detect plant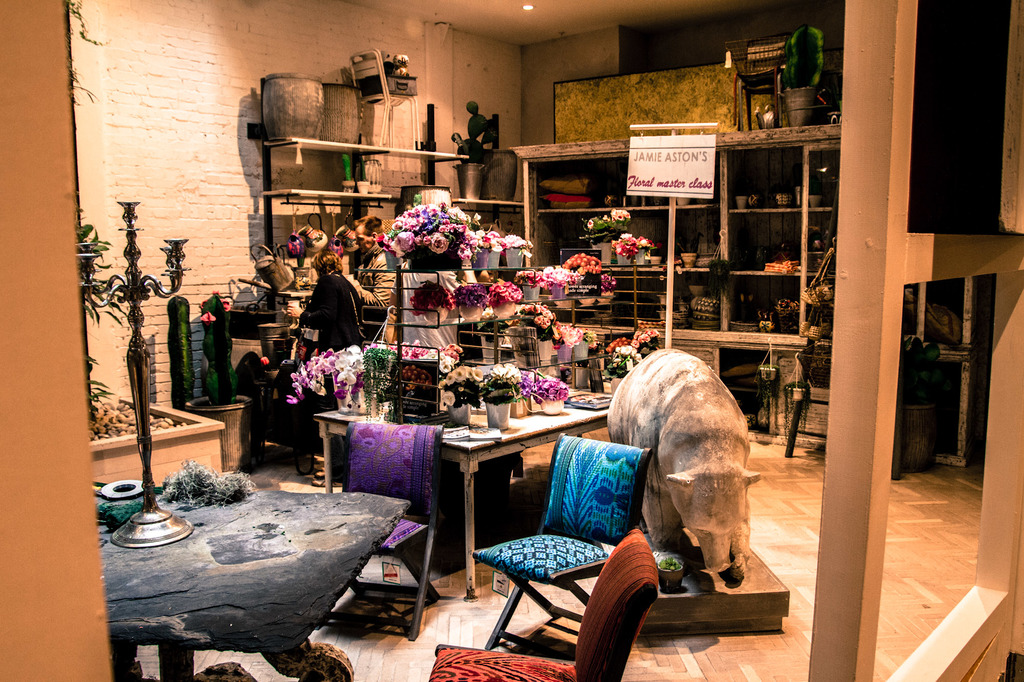
Rect(508, 292, 556, 344)
